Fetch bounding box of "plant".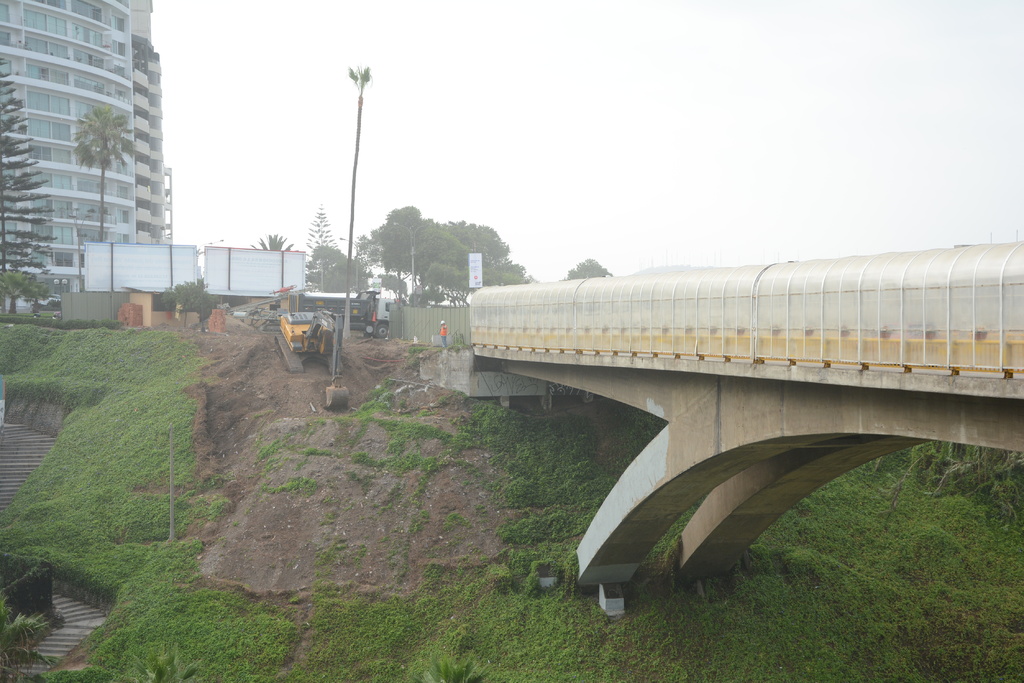
Bbox: crop(286, 440, 292, 450).
